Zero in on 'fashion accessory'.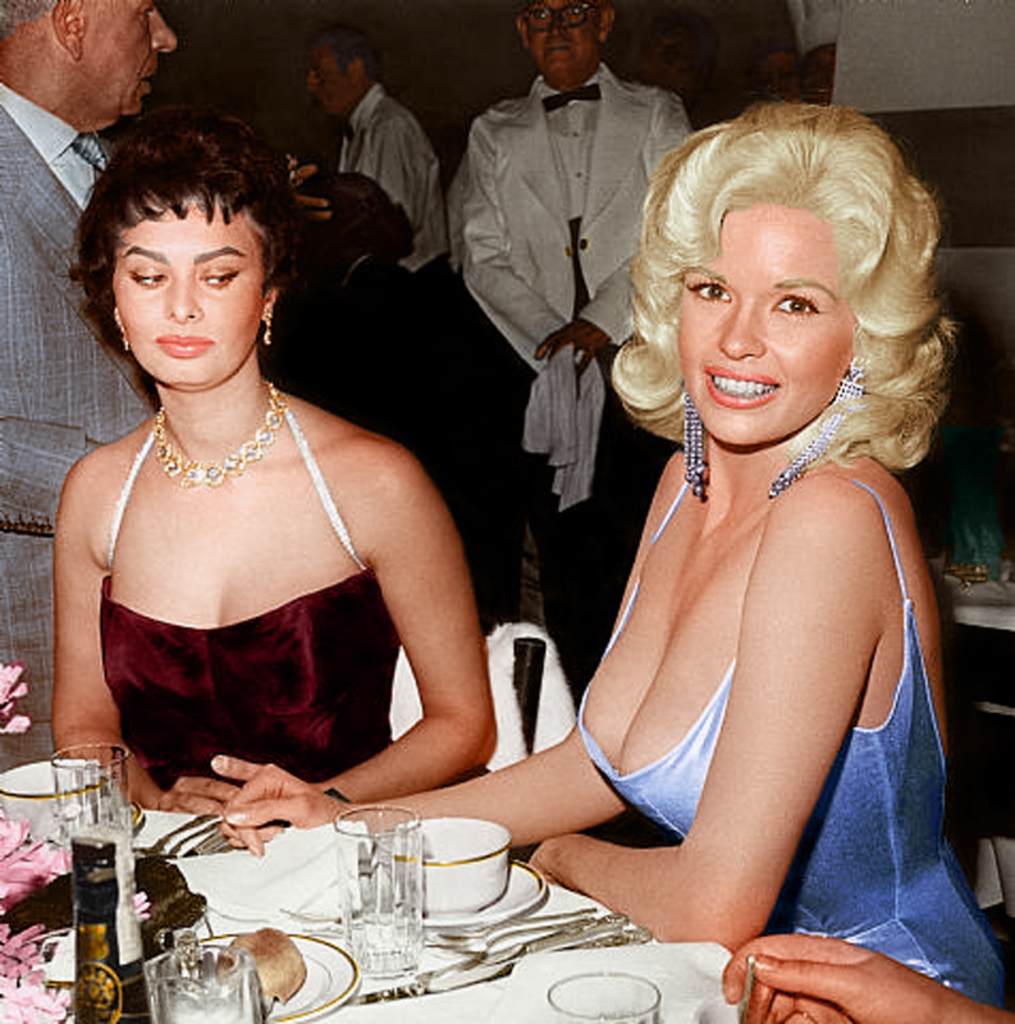
Zeroed in: (left=120, top=328, right=133, bottom=355).
